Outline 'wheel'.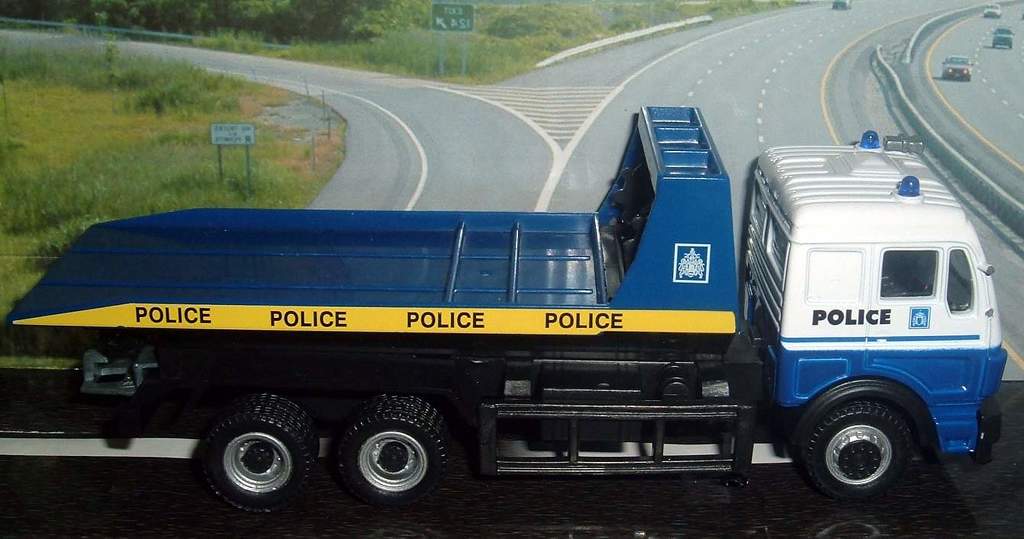
Outline: bbox(330, 390, 445, 497).
